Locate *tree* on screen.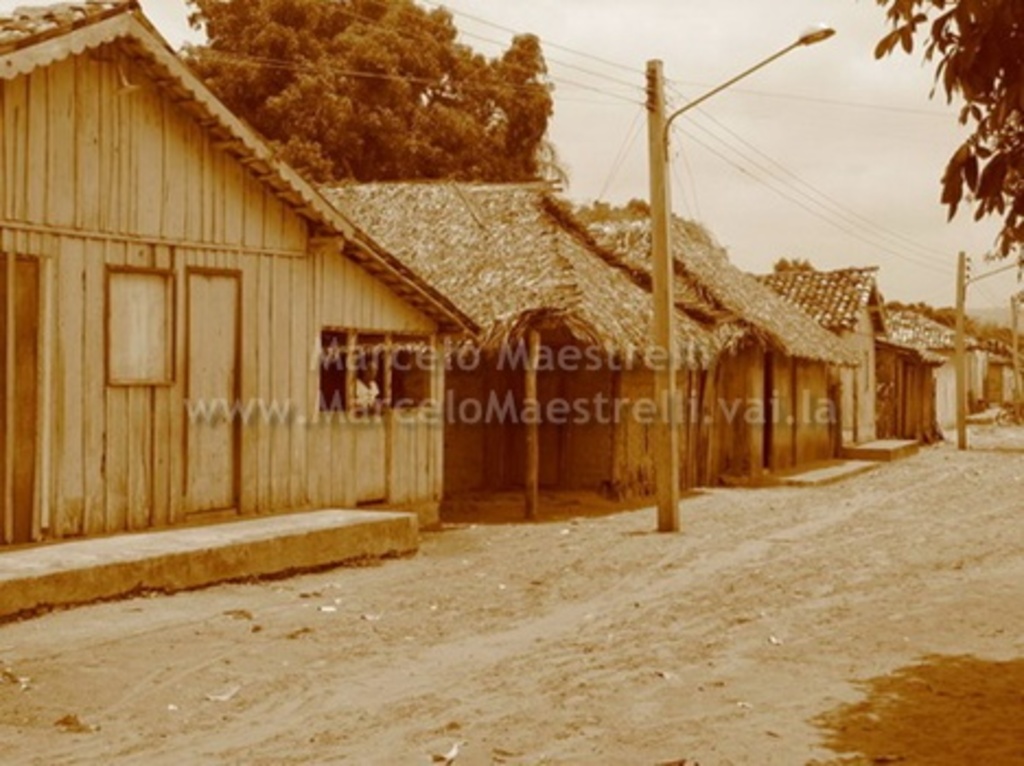
On screen at (875, 0, 1022, 282).
